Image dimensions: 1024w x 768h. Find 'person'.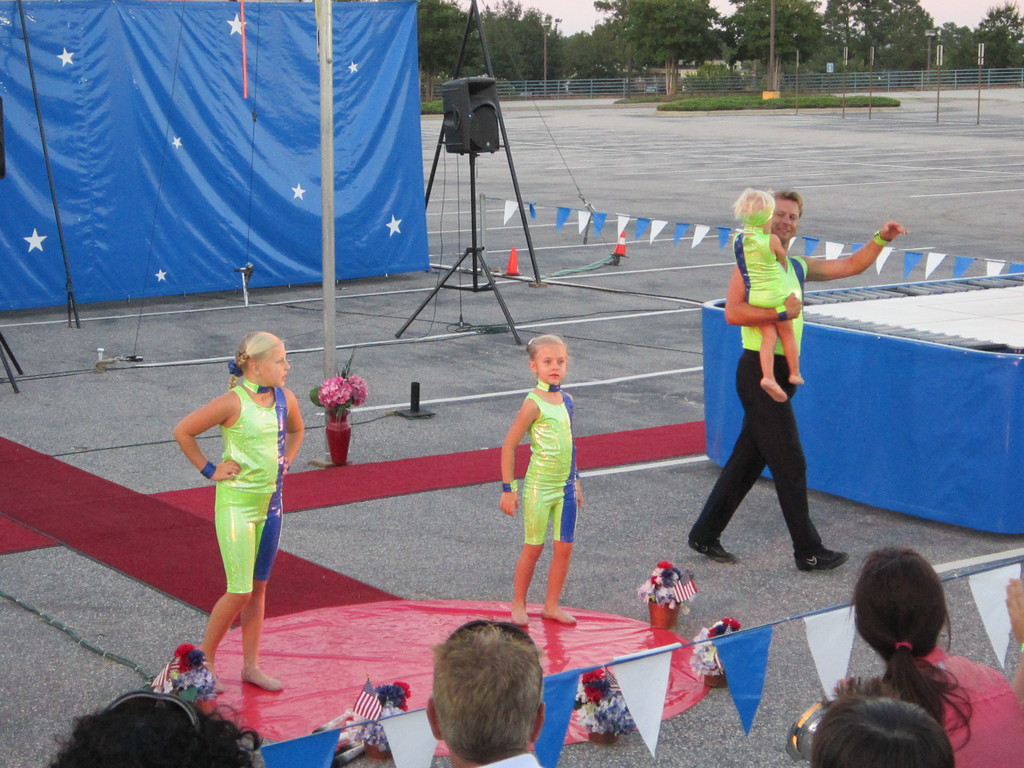
{"left": 806, "top": 701, "right": 962, "bottom": 764}.
